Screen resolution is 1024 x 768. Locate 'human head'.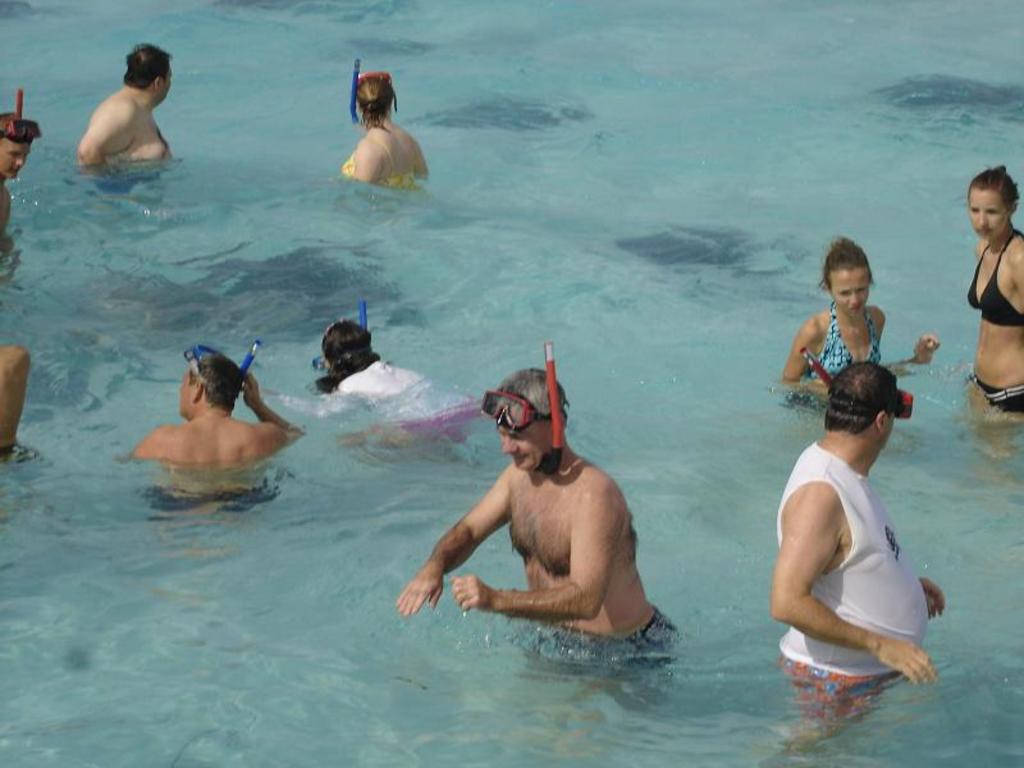
rect(476, 365, 573, 479).
